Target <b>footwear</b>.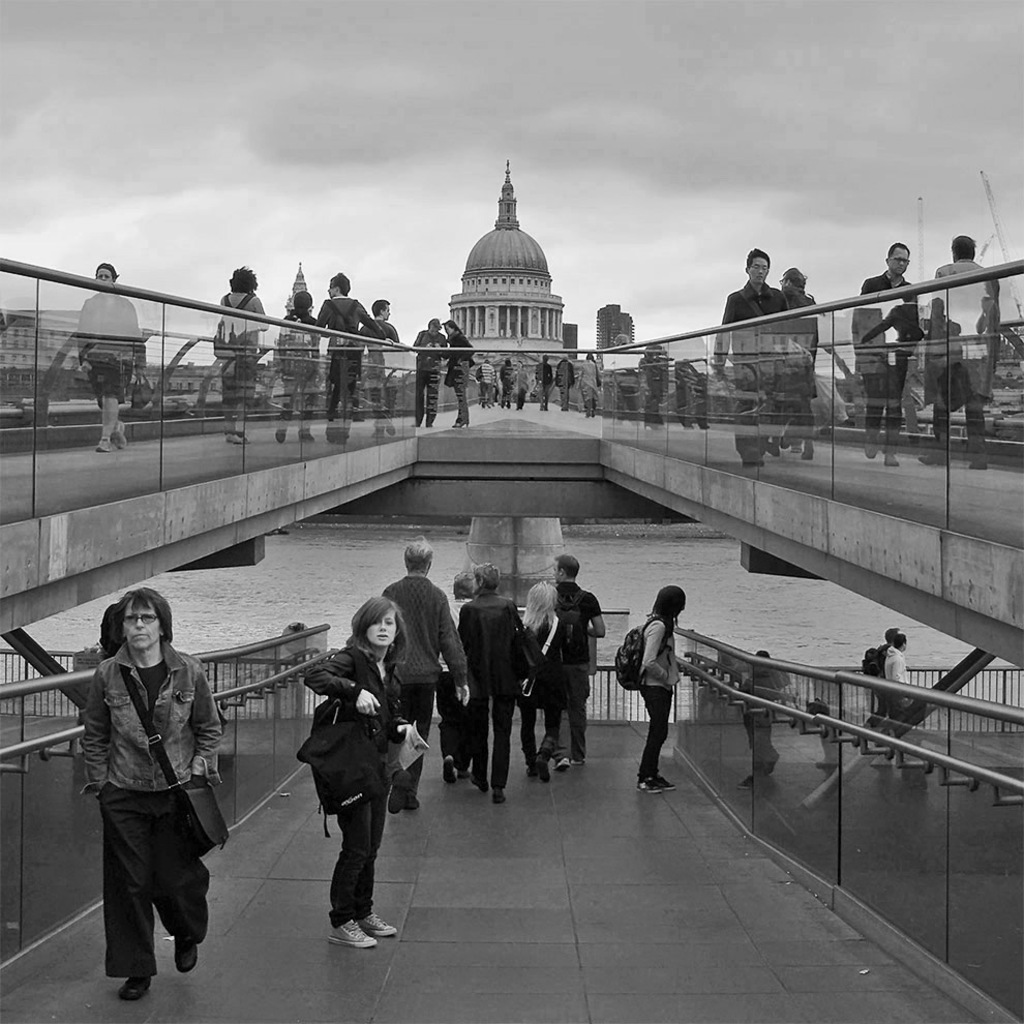
Target region: 361, 913, 400, 938.
